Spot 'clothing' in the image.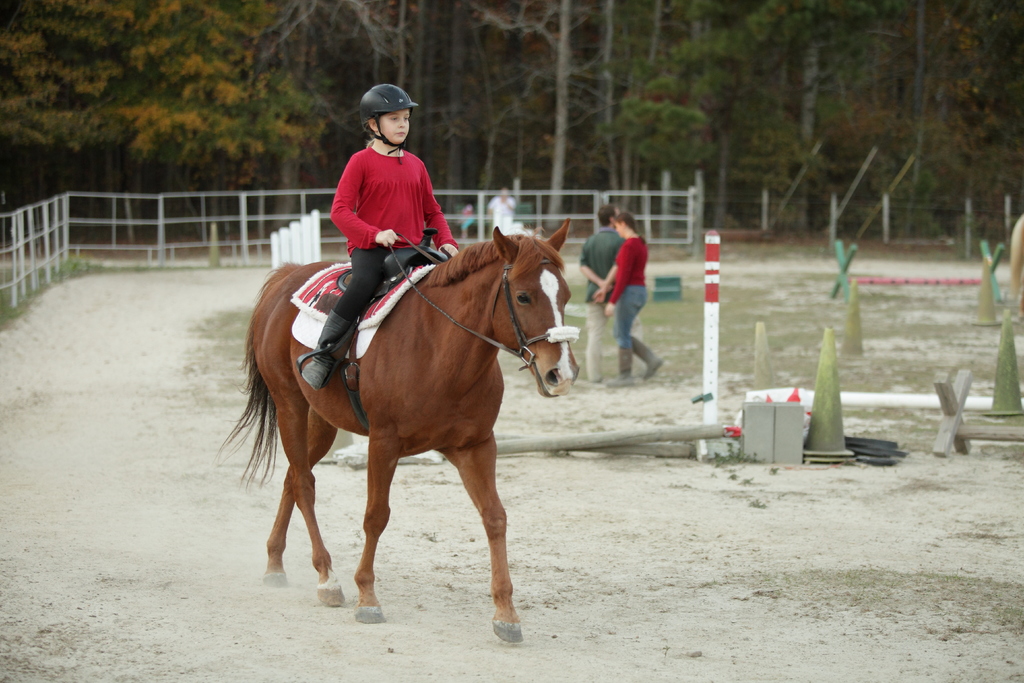
'clothing' found at rect(329, 144, 454, 243).
